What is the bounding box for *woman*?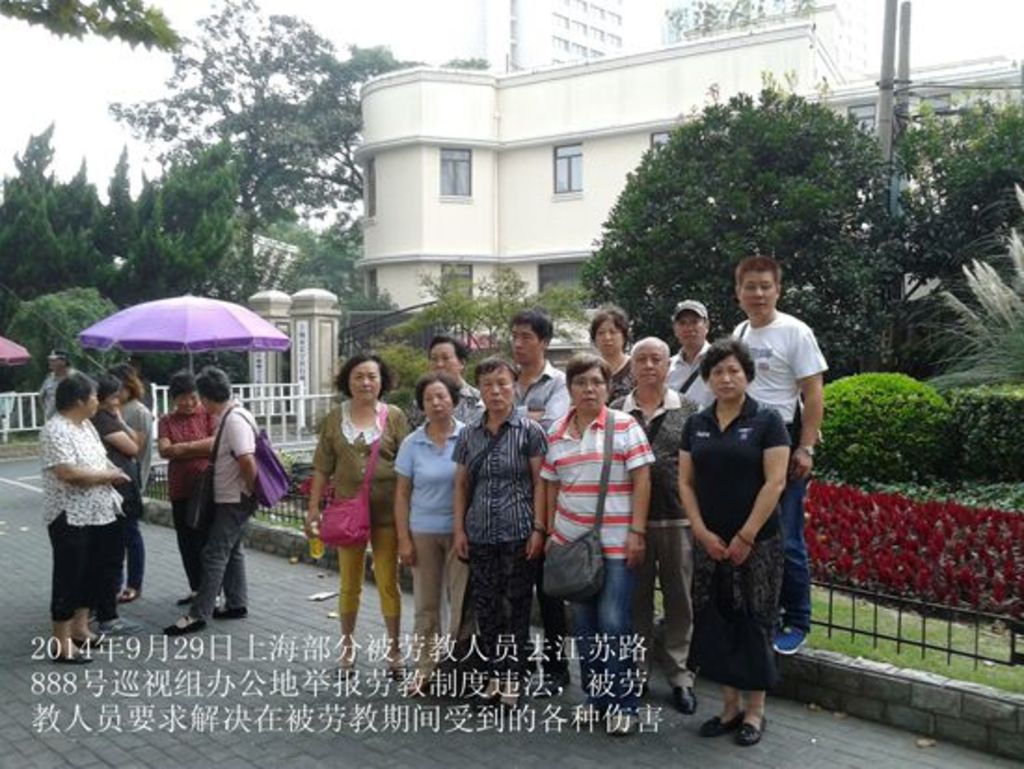
x1=585 y1=309 x2=639 y2=410.
